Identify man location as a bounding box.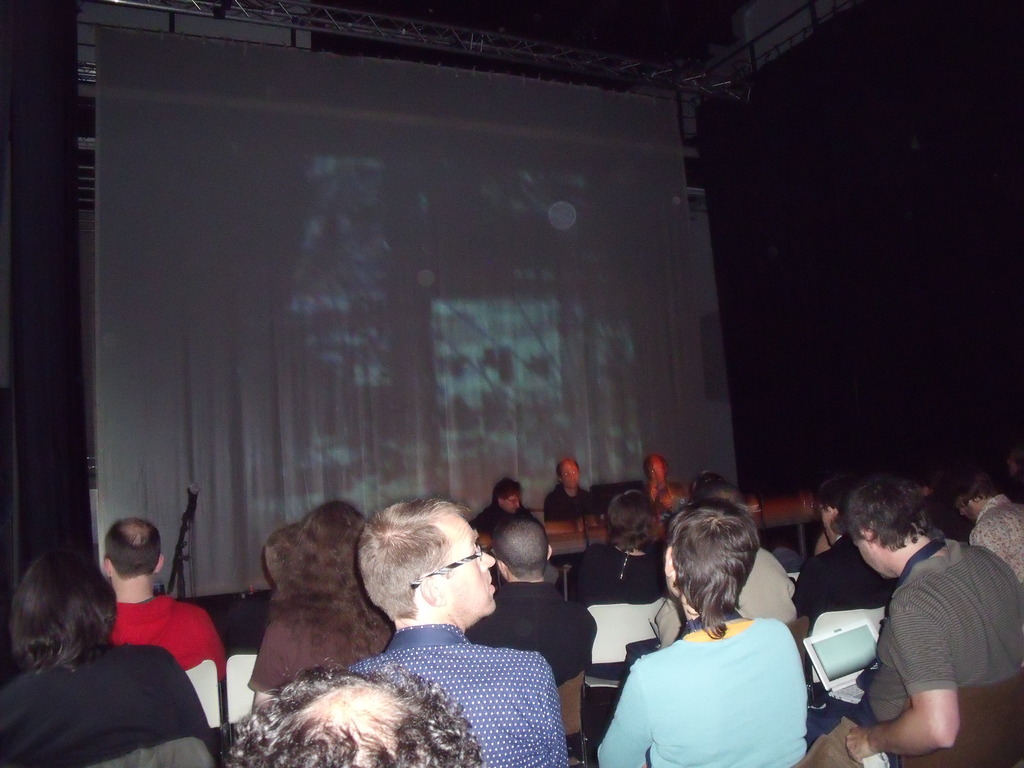
346/495/568/767.
